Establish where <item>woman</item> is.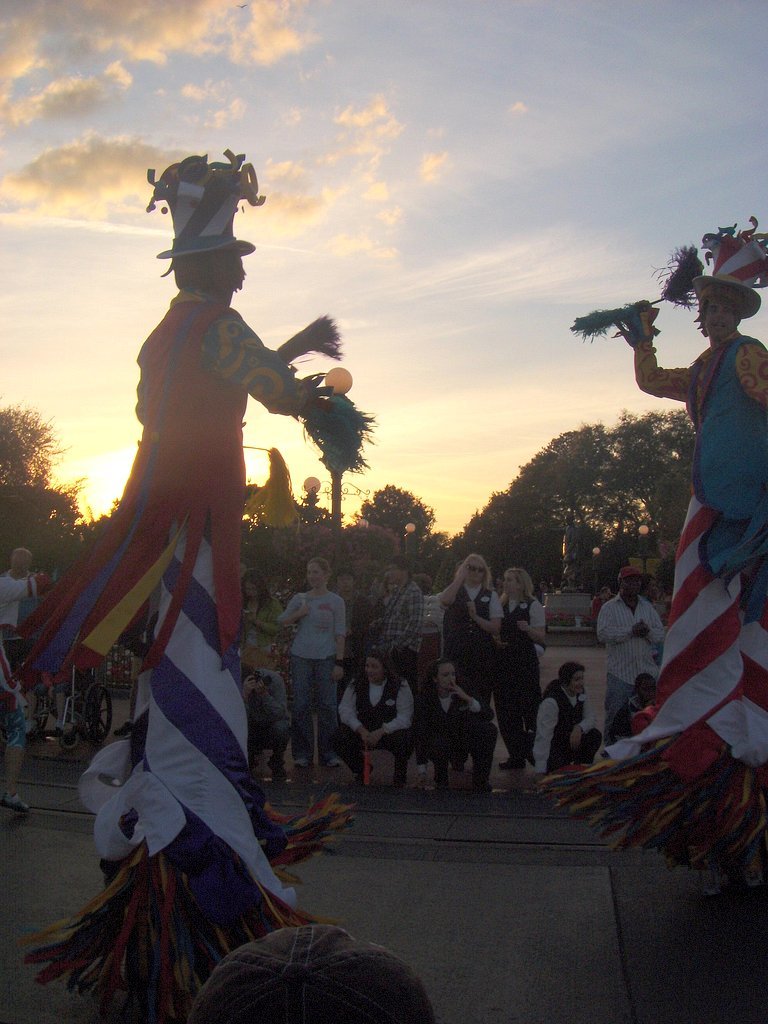
Established at (x1=525, y1=663, x2=601, y2=780).
